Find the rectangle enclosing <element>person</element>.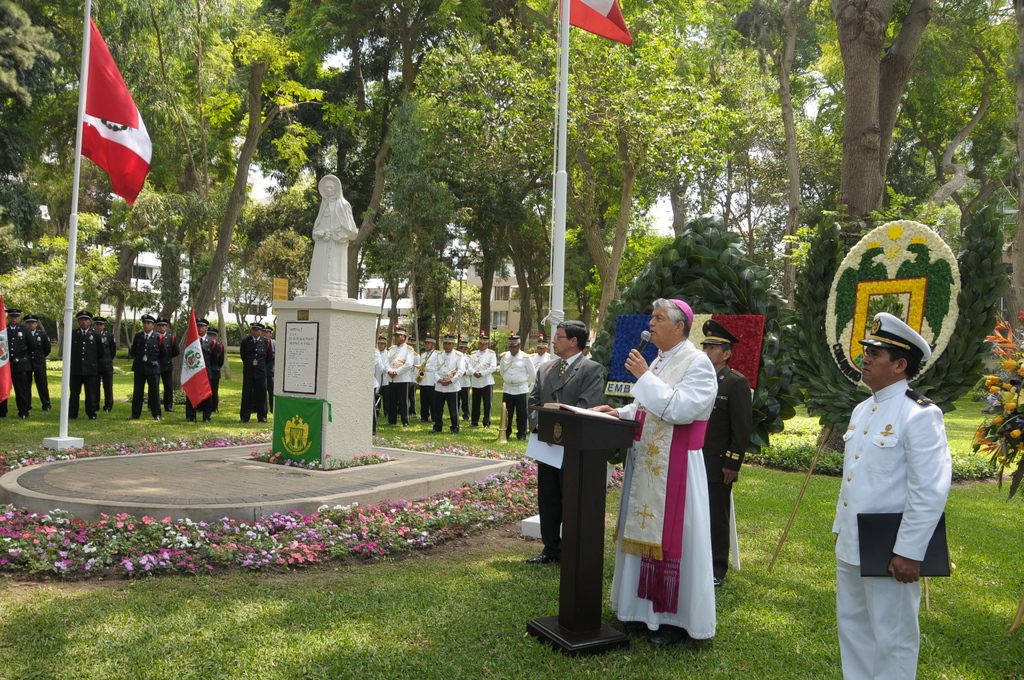
BBox(64, 311, 97, 422).
